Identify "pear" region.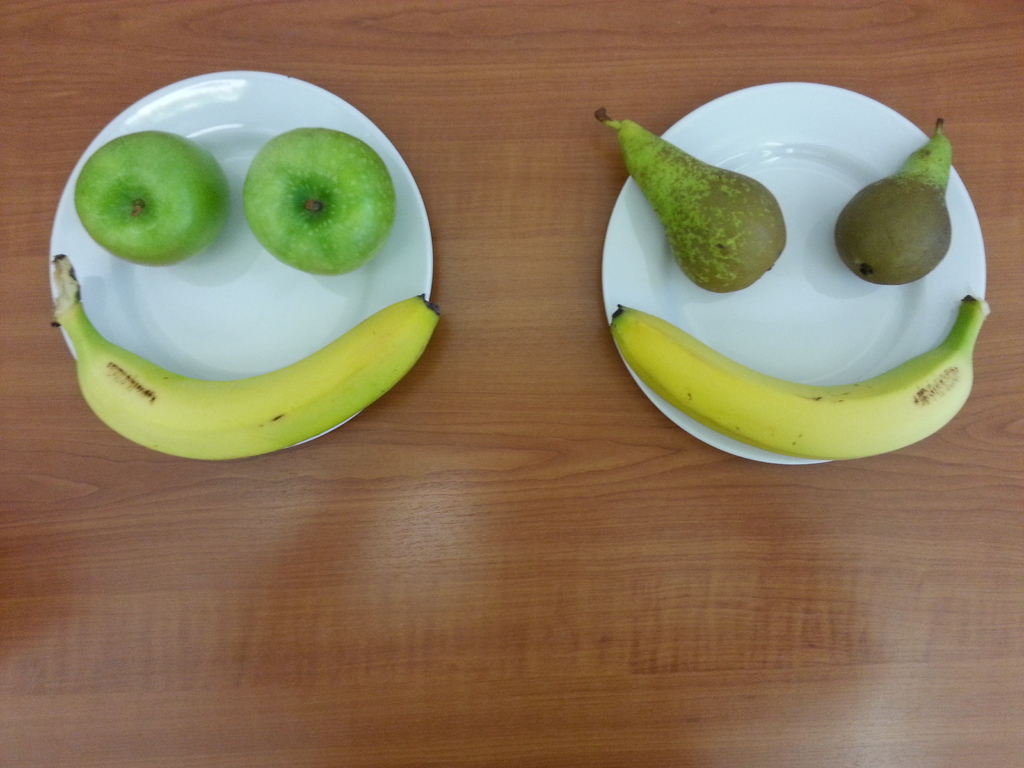
Region: bbox=[616, 117, 785, 292].
